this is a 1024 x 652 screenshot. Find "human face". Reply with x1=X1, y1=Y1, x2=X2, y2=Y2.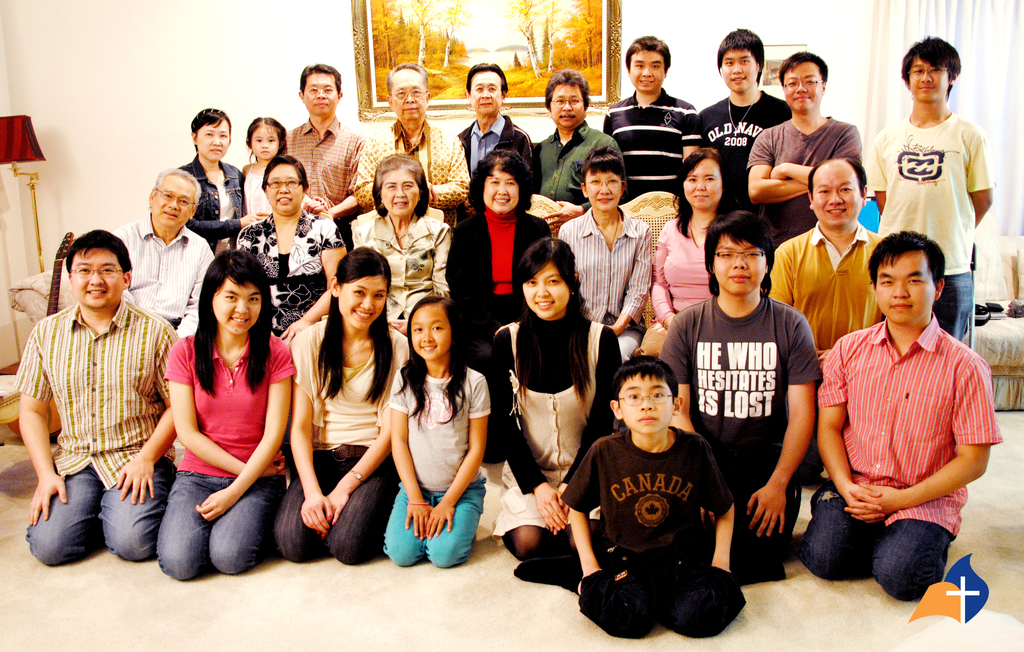
x1=409, y1=303, x2=451, y2=360.
